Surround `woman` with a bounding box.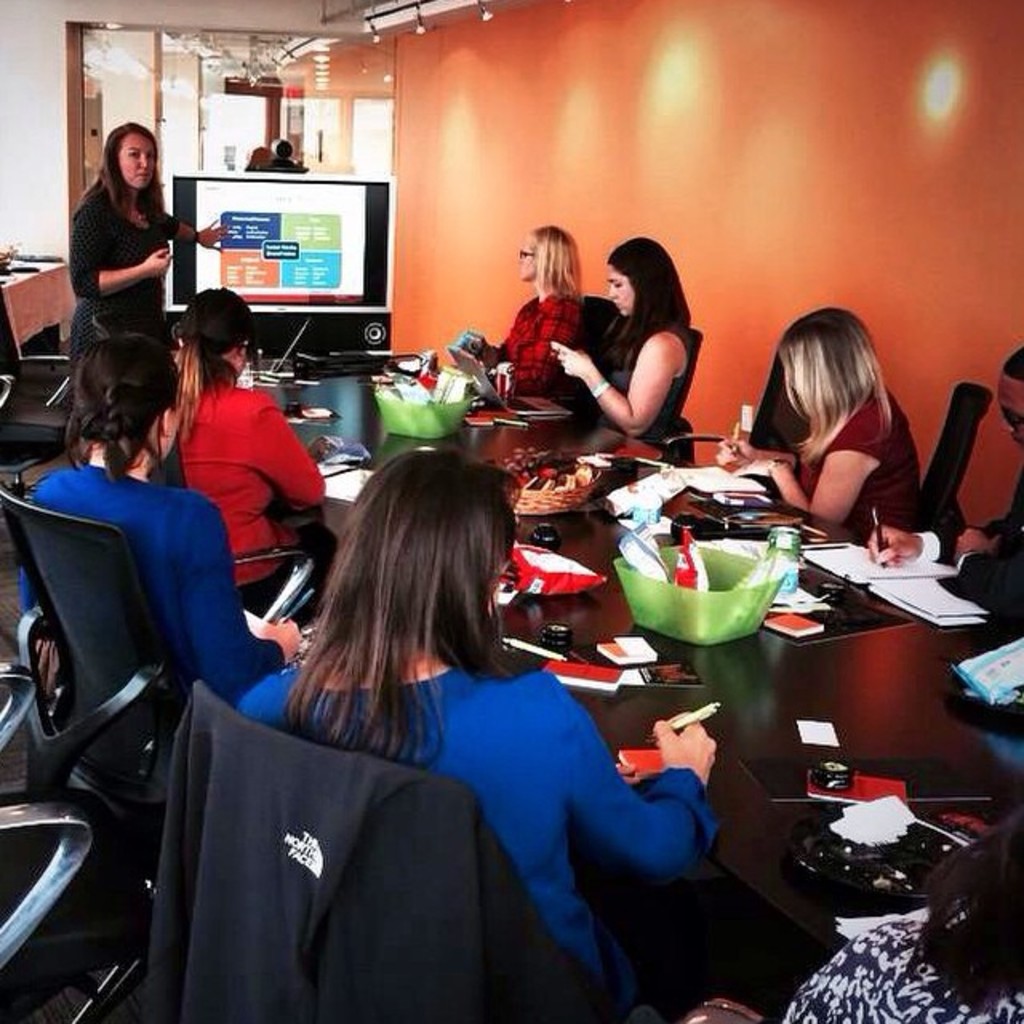
[x1=555, y1=235, x2=694, y2=456].
